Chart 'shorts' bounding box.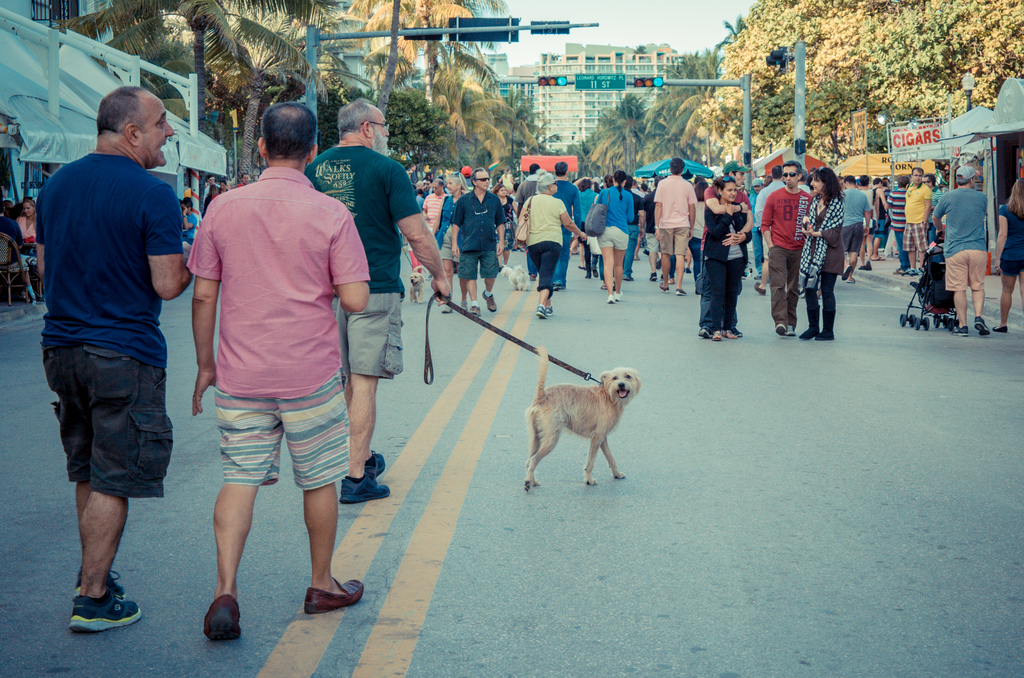
Charted: {"x1": 946, "y1": 249, "x2": 989, "y2": 290}.
